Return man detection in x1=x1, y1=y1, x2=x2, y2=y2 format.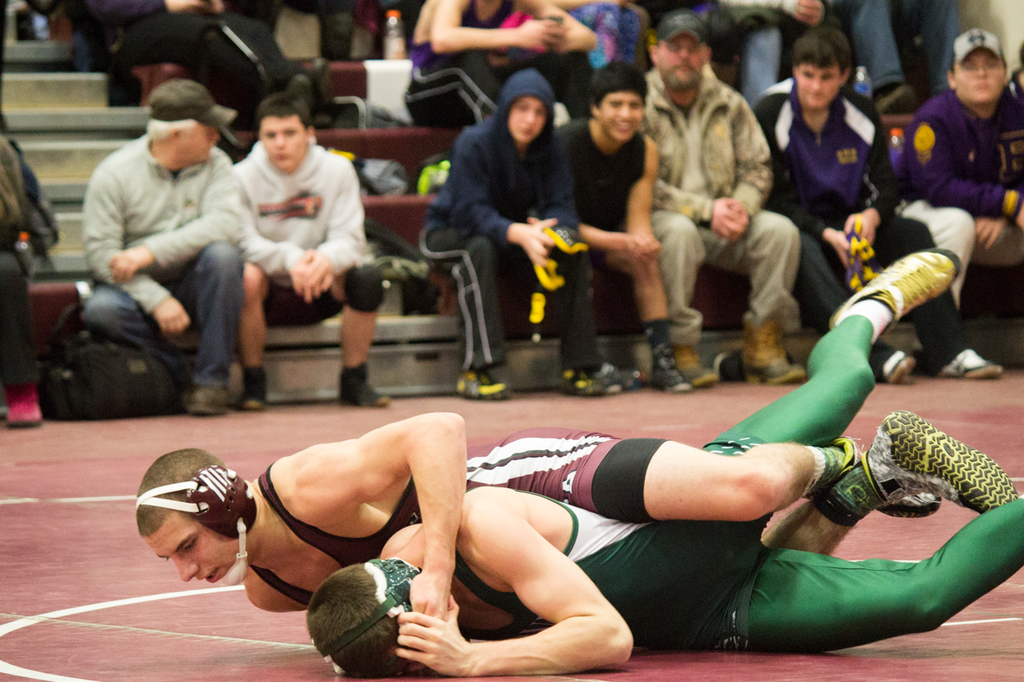
x1=395, y1=0, x2=595, y2=142.
